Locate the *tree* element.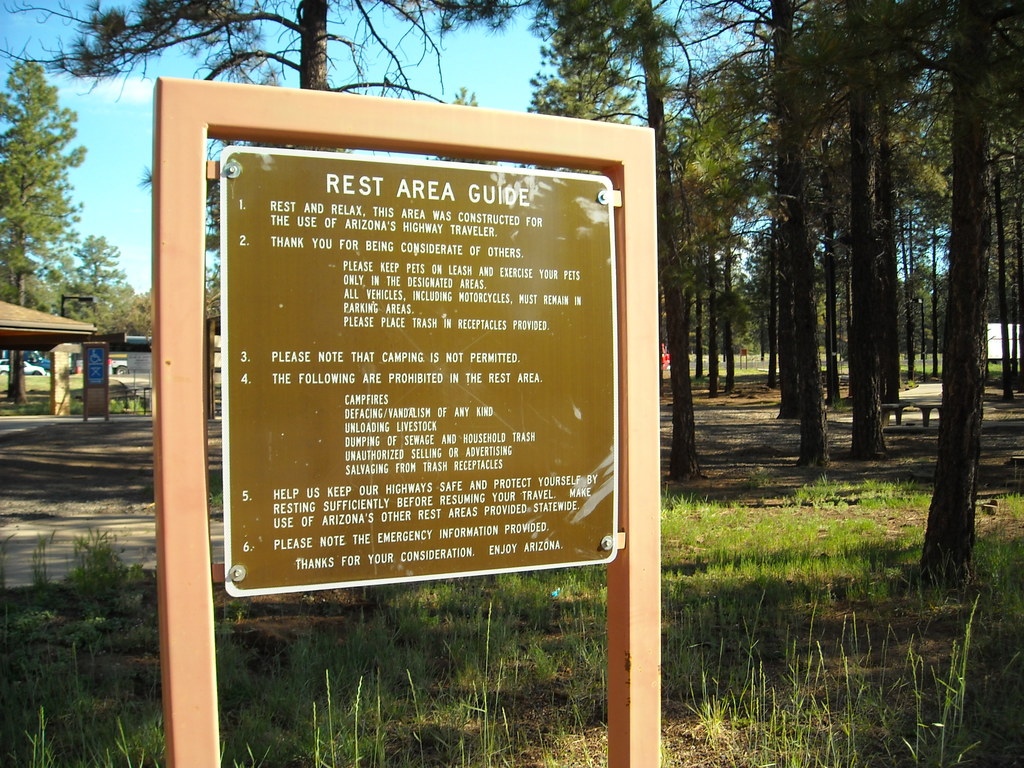
Element bbox: bbox=[518, 0, 658, 126].
